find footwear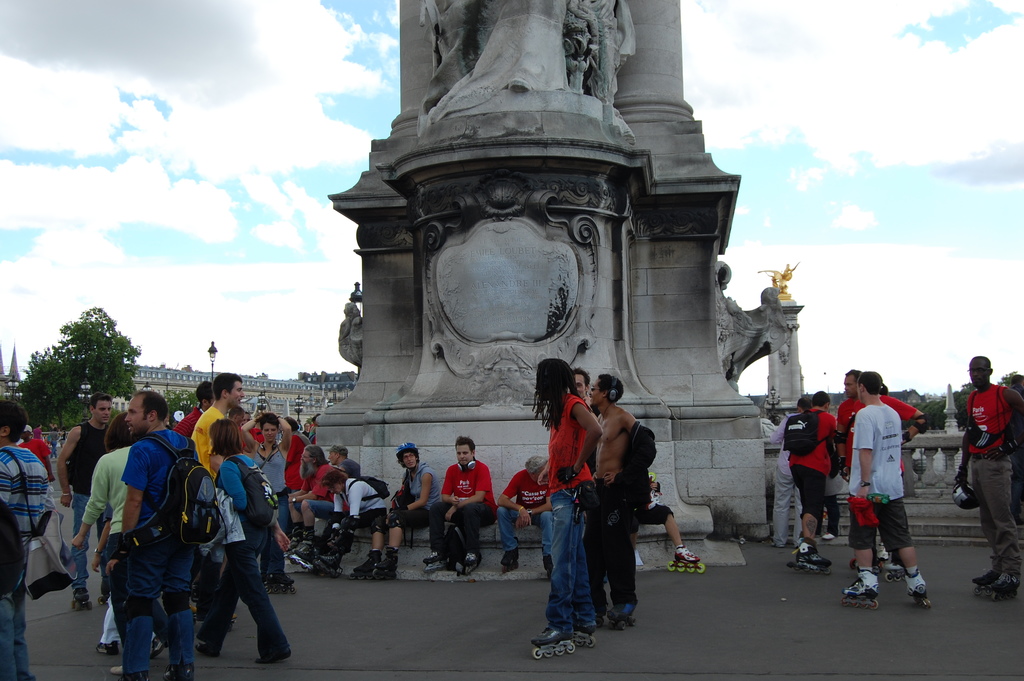
[x1=461, y1=546, x2=477, y2=569]
